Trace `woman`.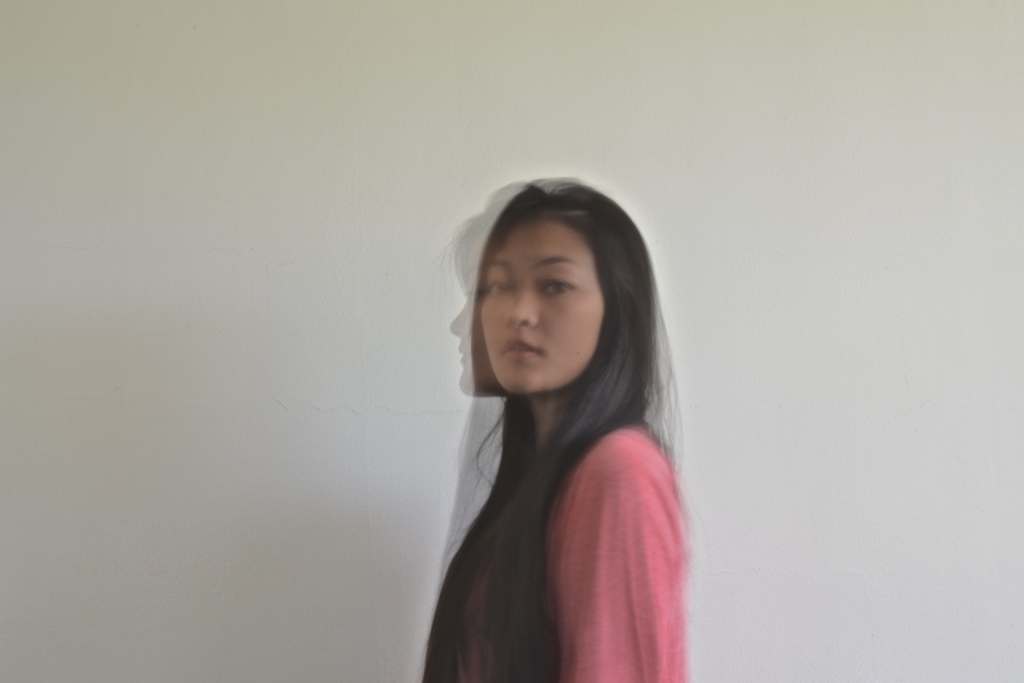
Traced to bbox=[417, 173, 691, 679].
